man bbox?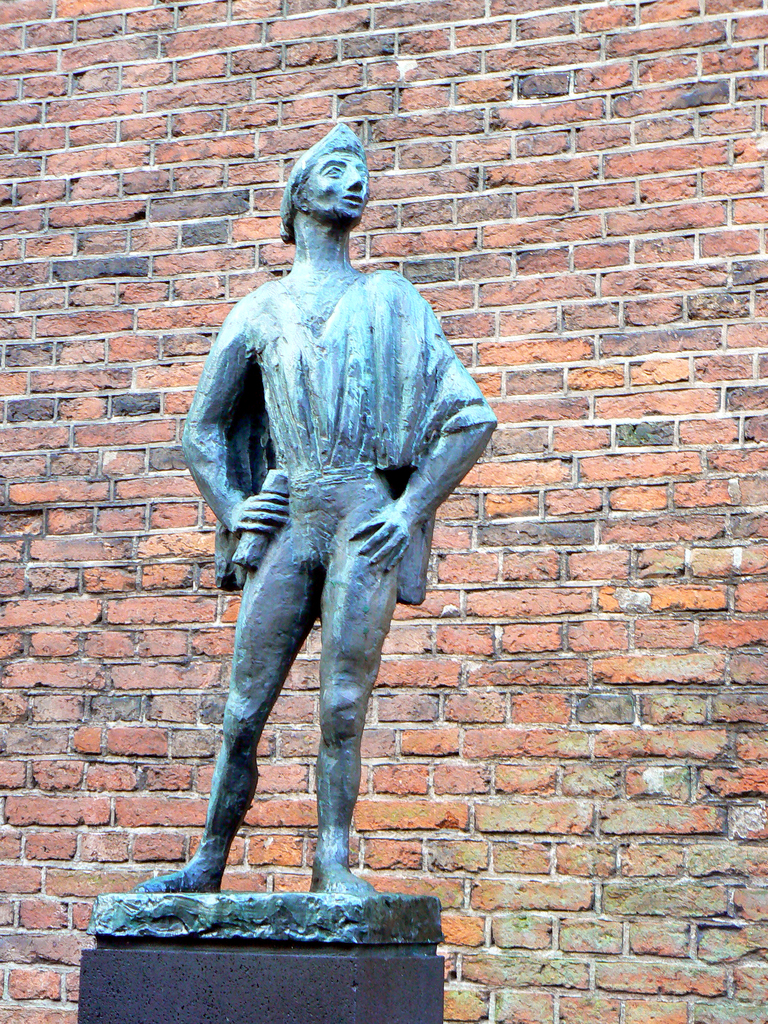
box=[156, 125, 500, 904]
